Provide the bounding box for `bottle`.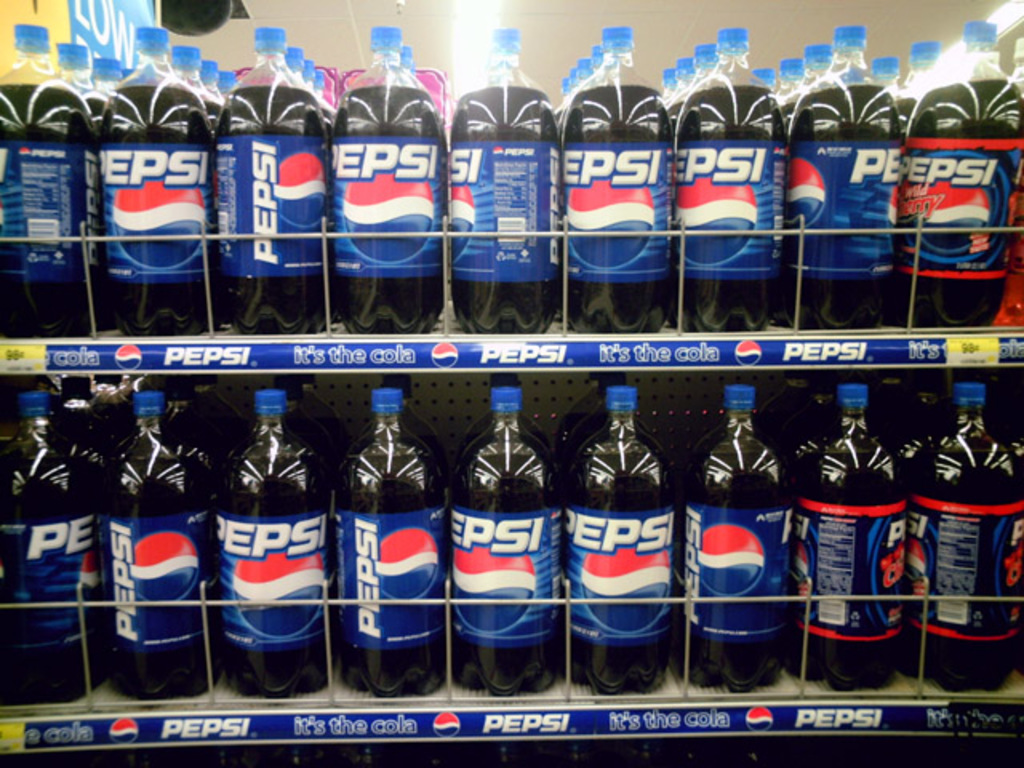
region(326, 358, 440, 664).
